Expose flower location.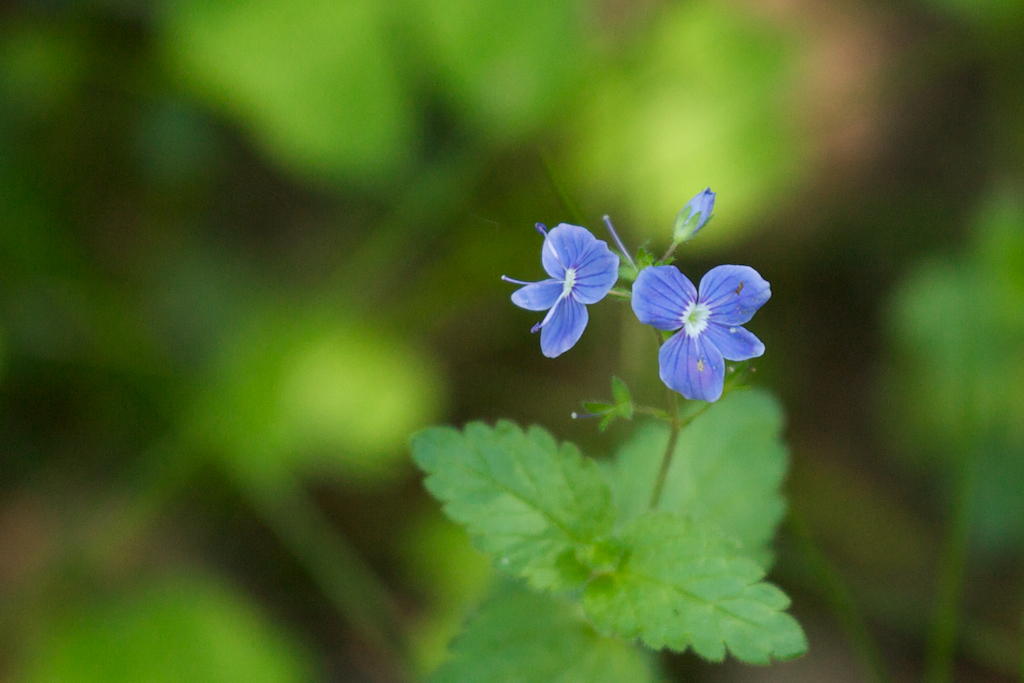
Exposed at (499, 219, 618, 362).
